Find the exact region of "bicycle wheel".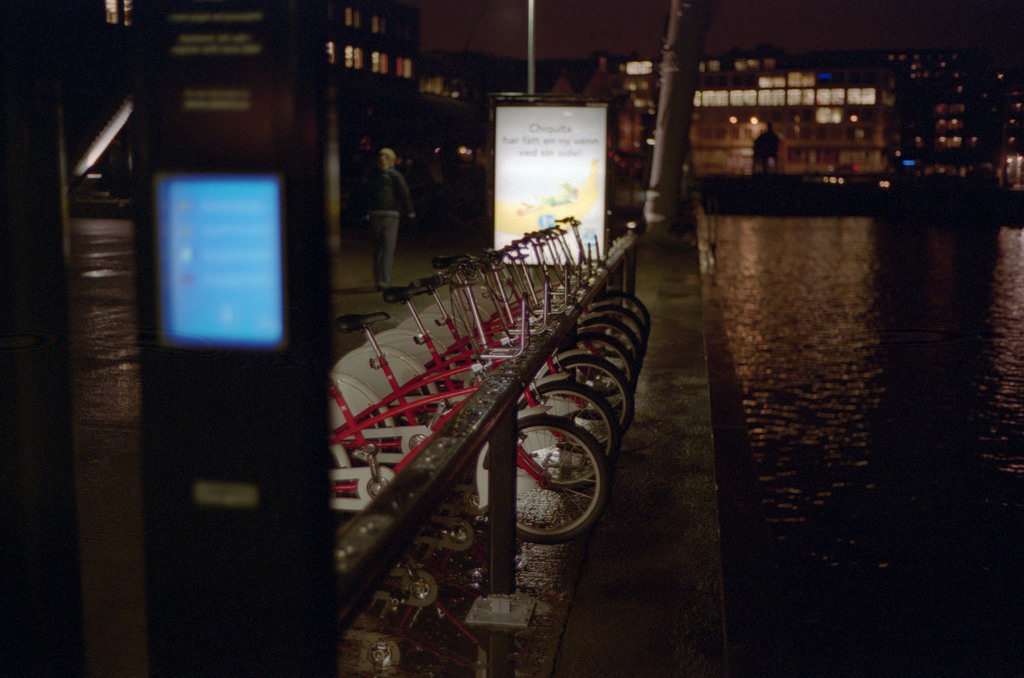
Exact region: [left=564, top=317, right=643, bottom=402].
